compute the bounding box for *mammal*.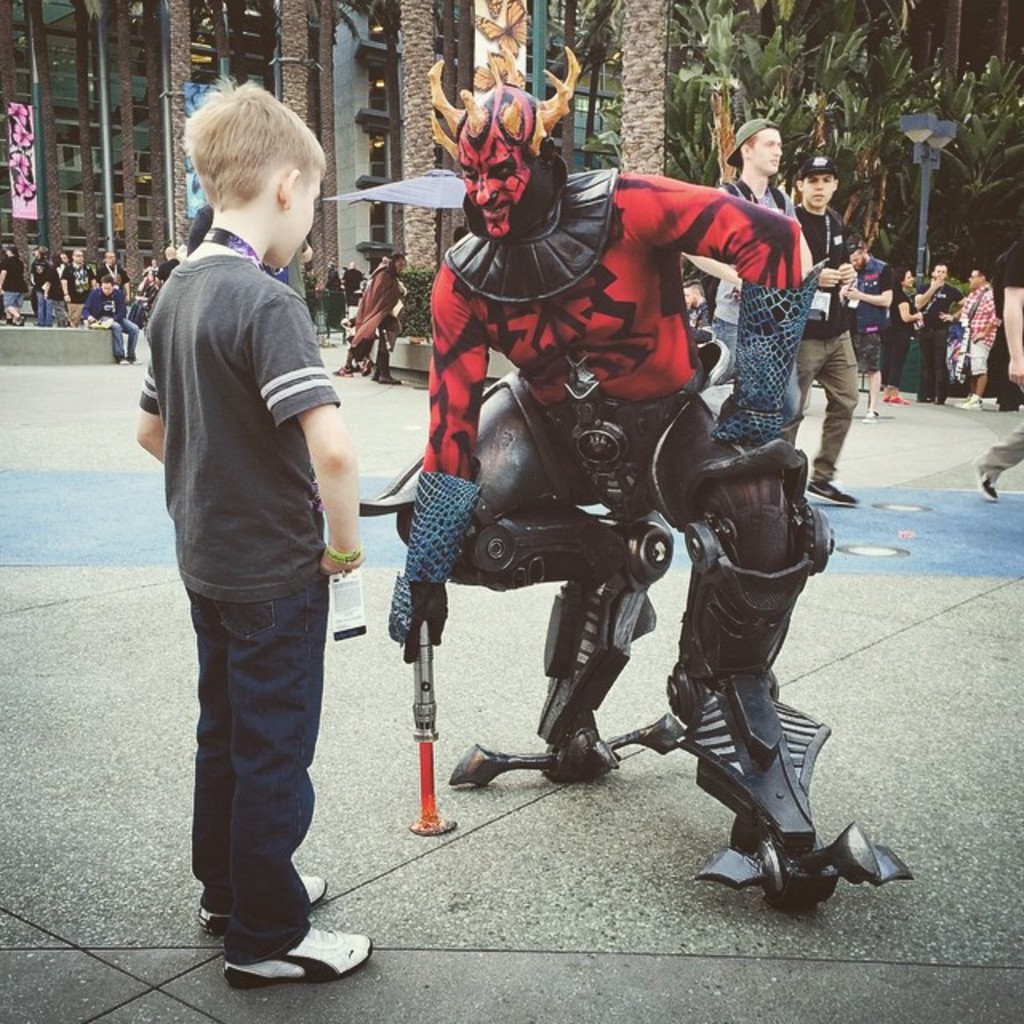
{"x1": 322, "y1": 258, "x2": 342, "y2": 330}.
